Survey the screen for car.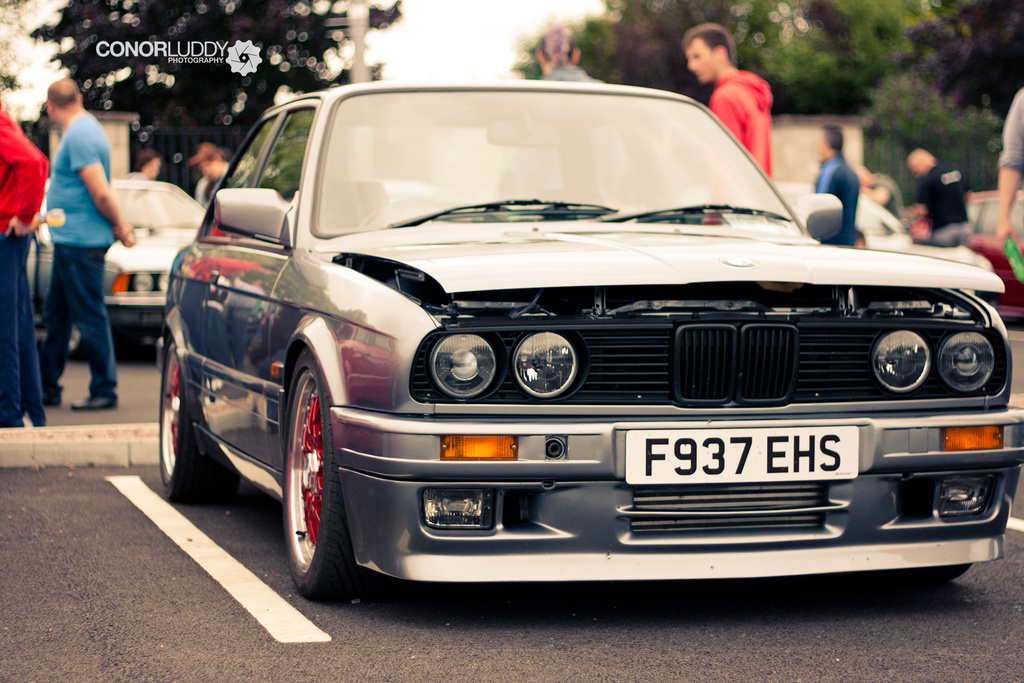
Survey found: (909, 184, 1023, 325).
